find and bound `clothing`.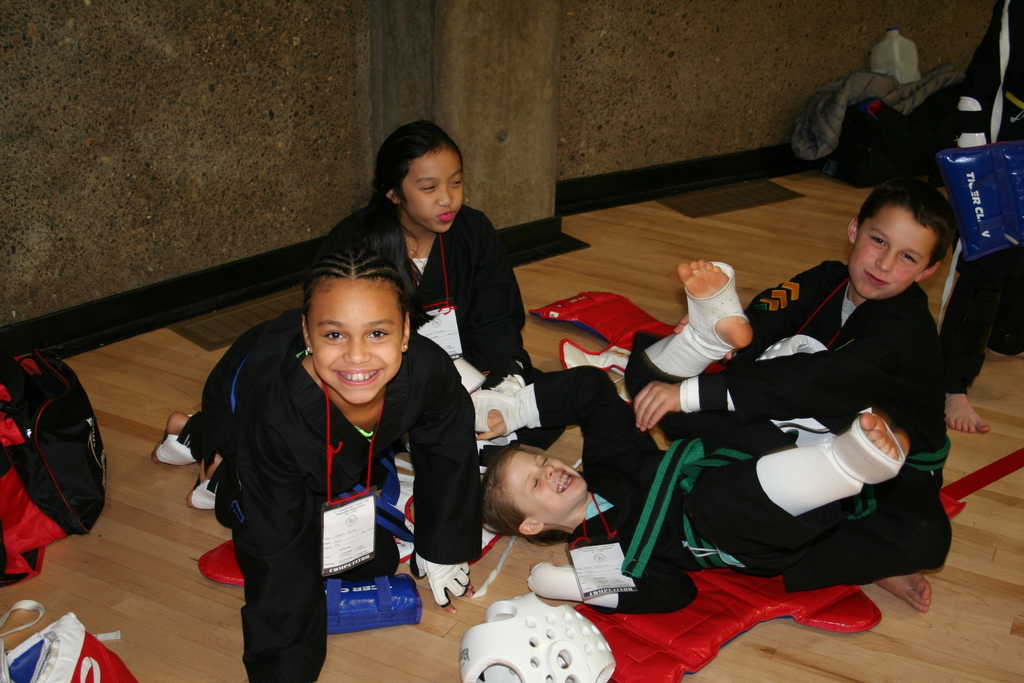
Bound: locate(651, 304, 950, 594).
